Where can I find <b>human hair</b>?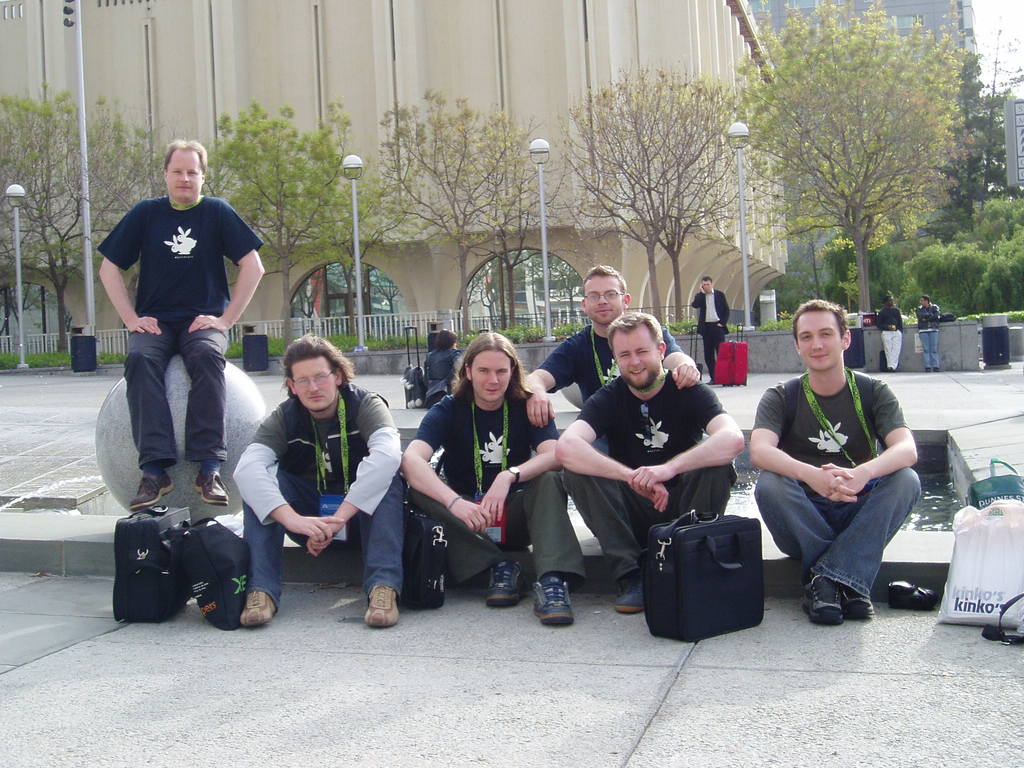
You can find it at region(792, 300, 849, 349).
